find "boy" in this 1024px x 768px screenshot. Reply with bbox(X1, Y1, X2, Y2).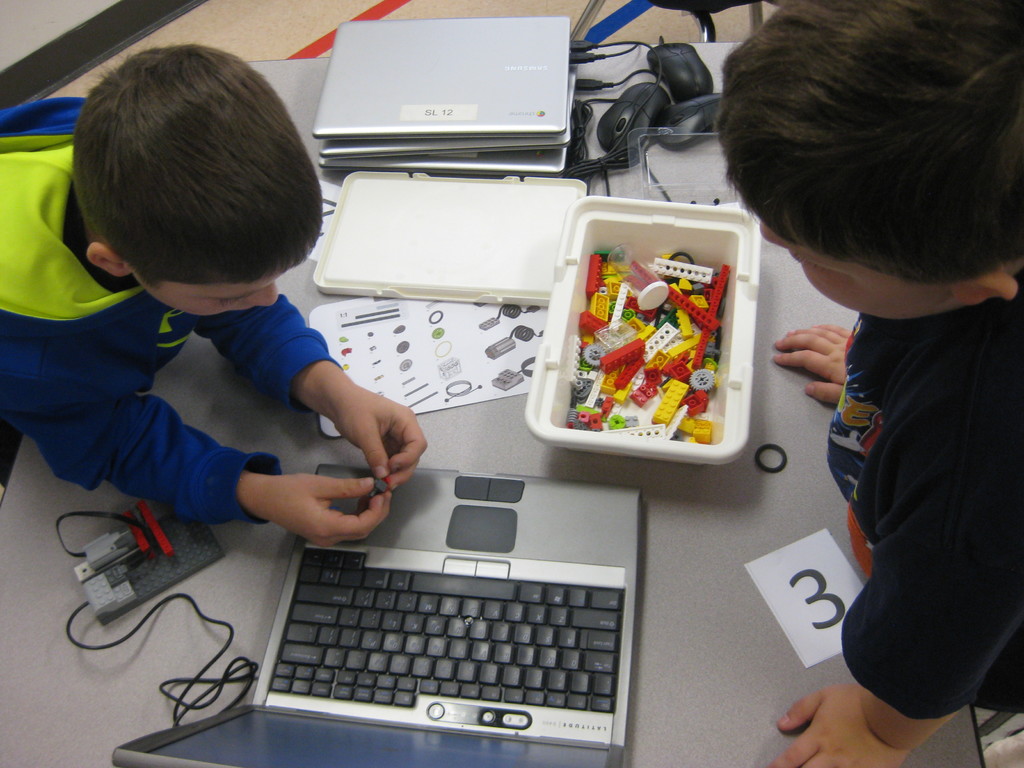
bbox(716, 0, 1023, 767).
